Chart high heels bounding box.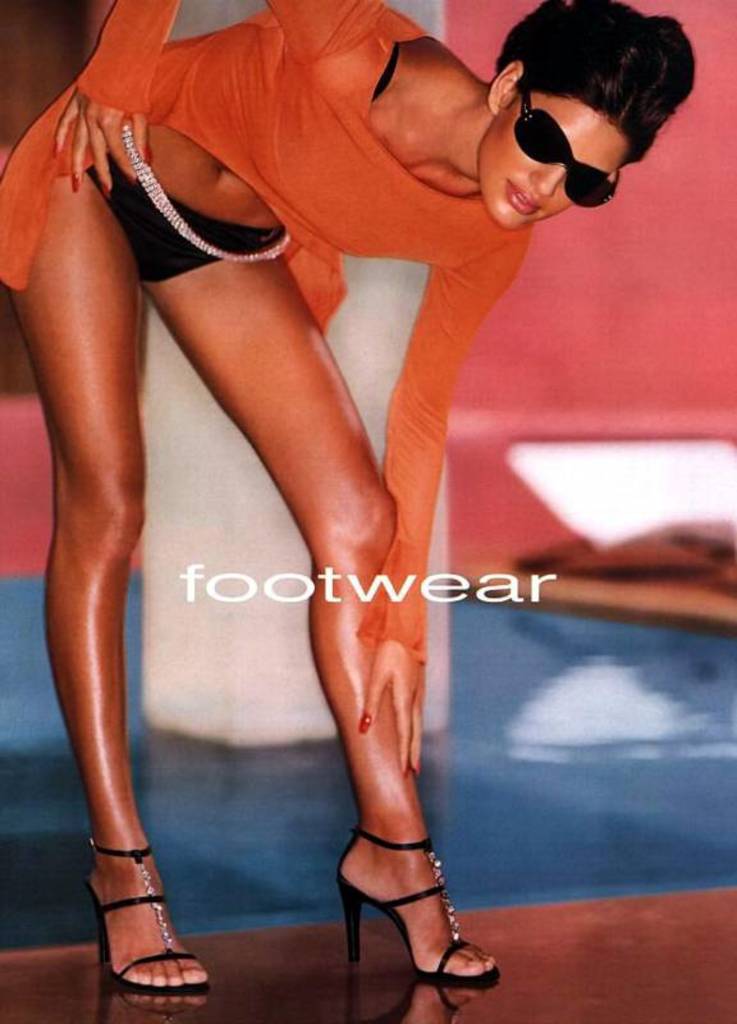
Charted: l=334, t=826, r=505, b=988.
